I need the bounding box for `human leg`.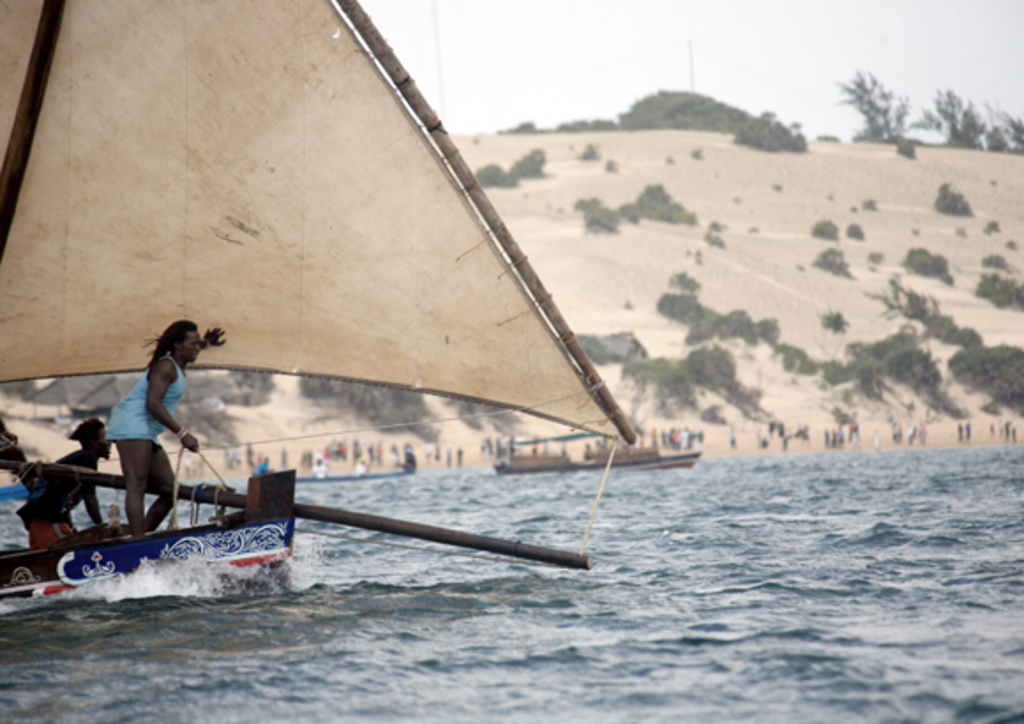
Here it is: 111:404:148:542.
